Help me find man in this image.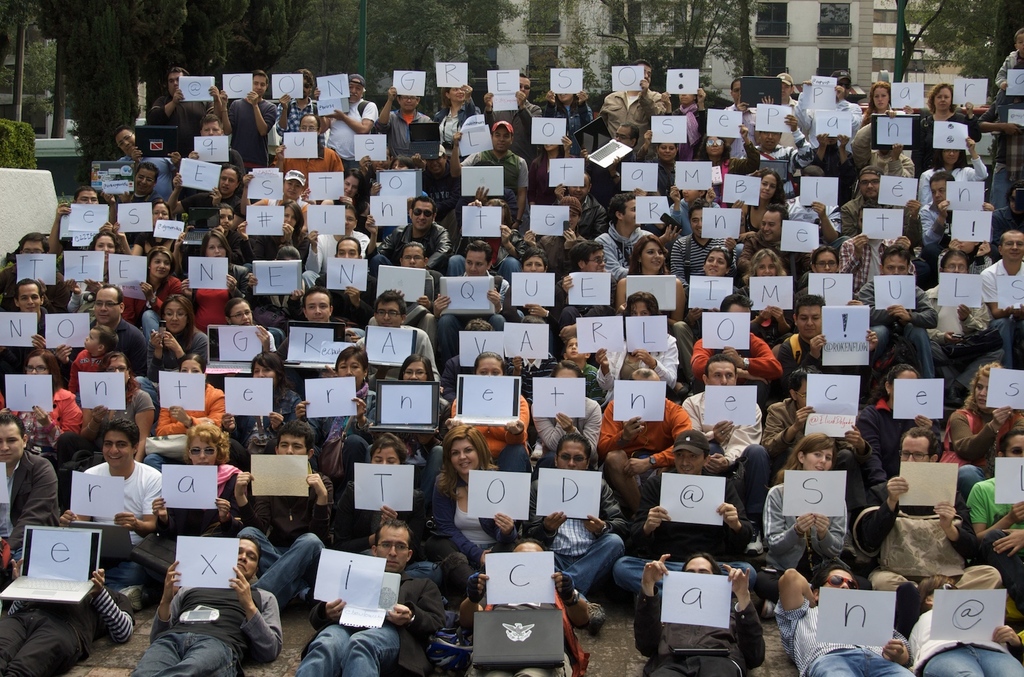
Found it: {"x1": 635, "y1": 553, "x2": 765, "y2": 676}.
